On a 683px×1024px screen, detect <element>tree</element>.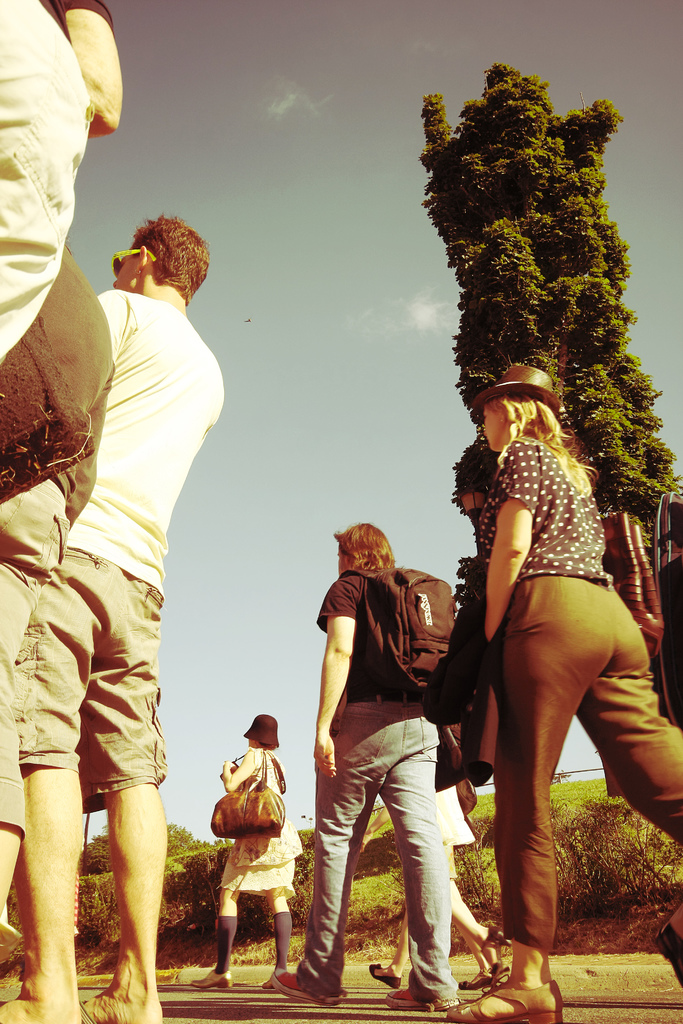
rect(419, 60, 682, 607).
